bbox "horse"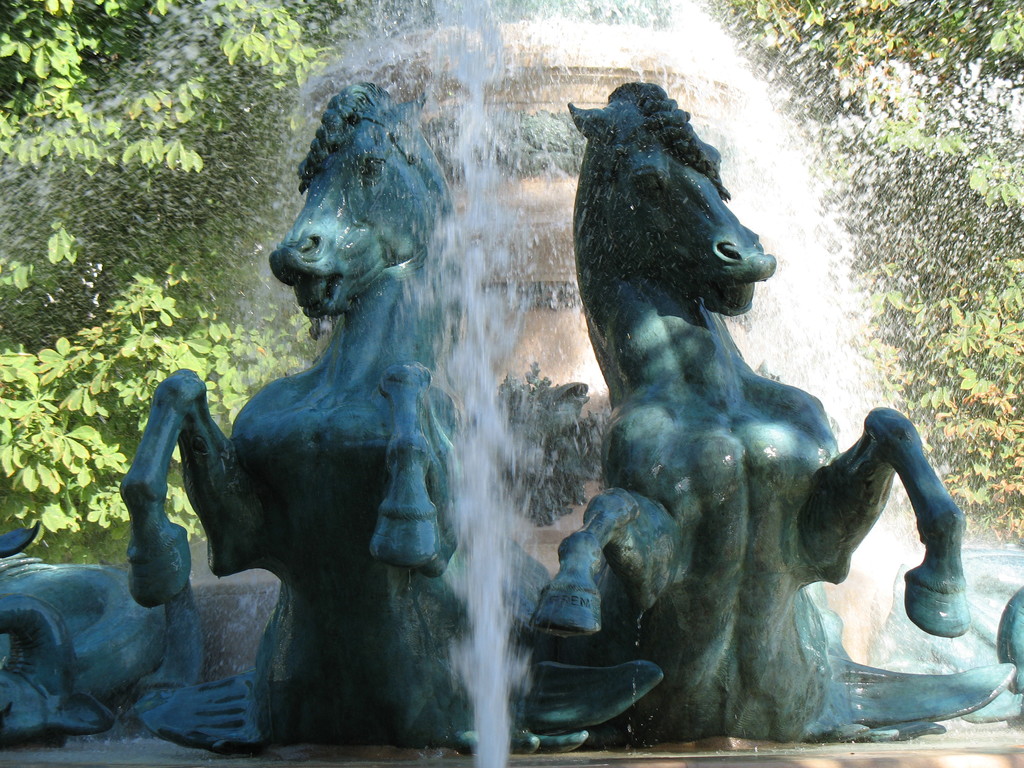
124/79/550/748
